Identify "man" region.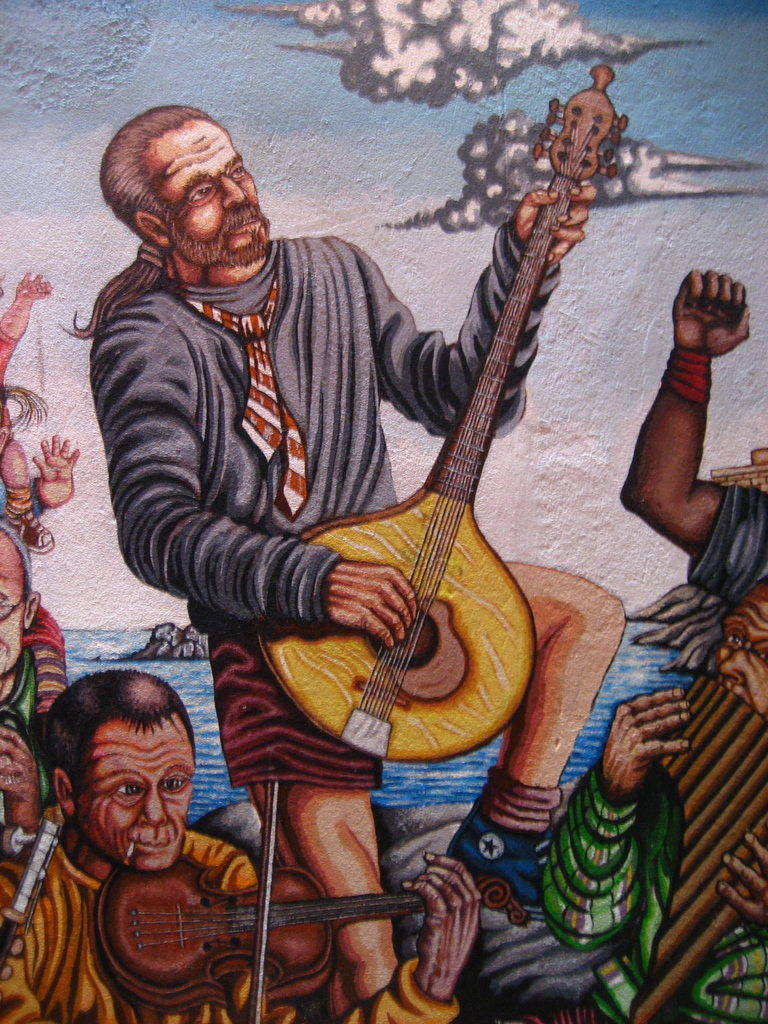
Region: x1=0 y1=517 x2=60 y2=825.
